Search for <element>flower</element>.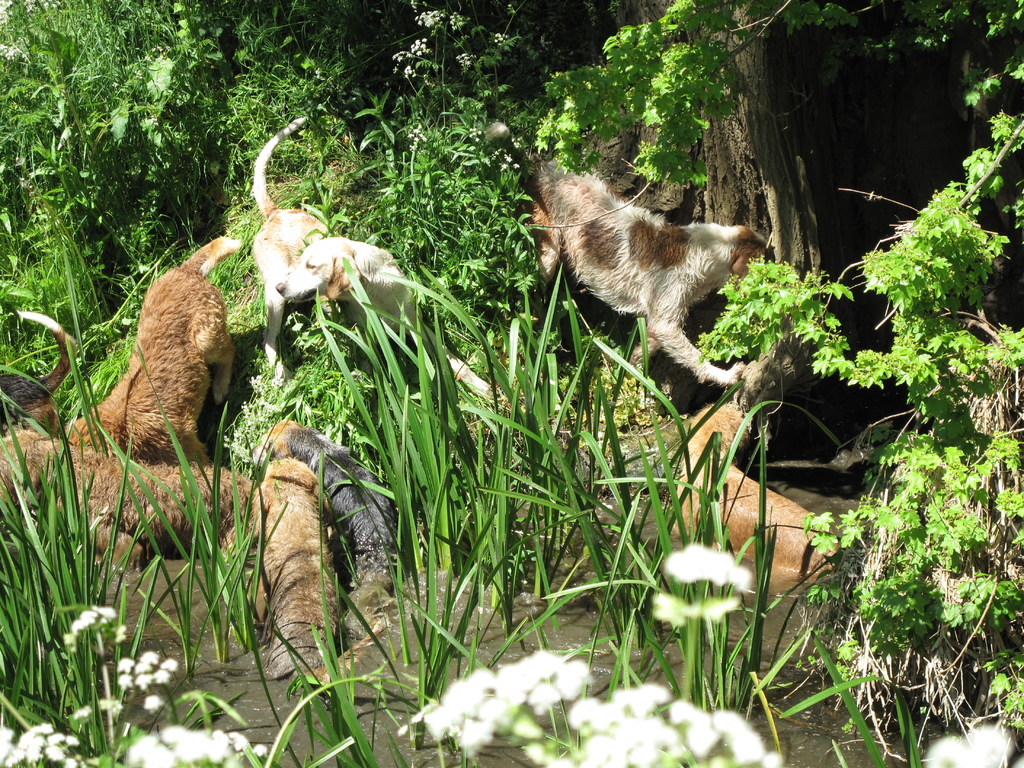
Found at l=920, t=721, r=1017, b=767.
